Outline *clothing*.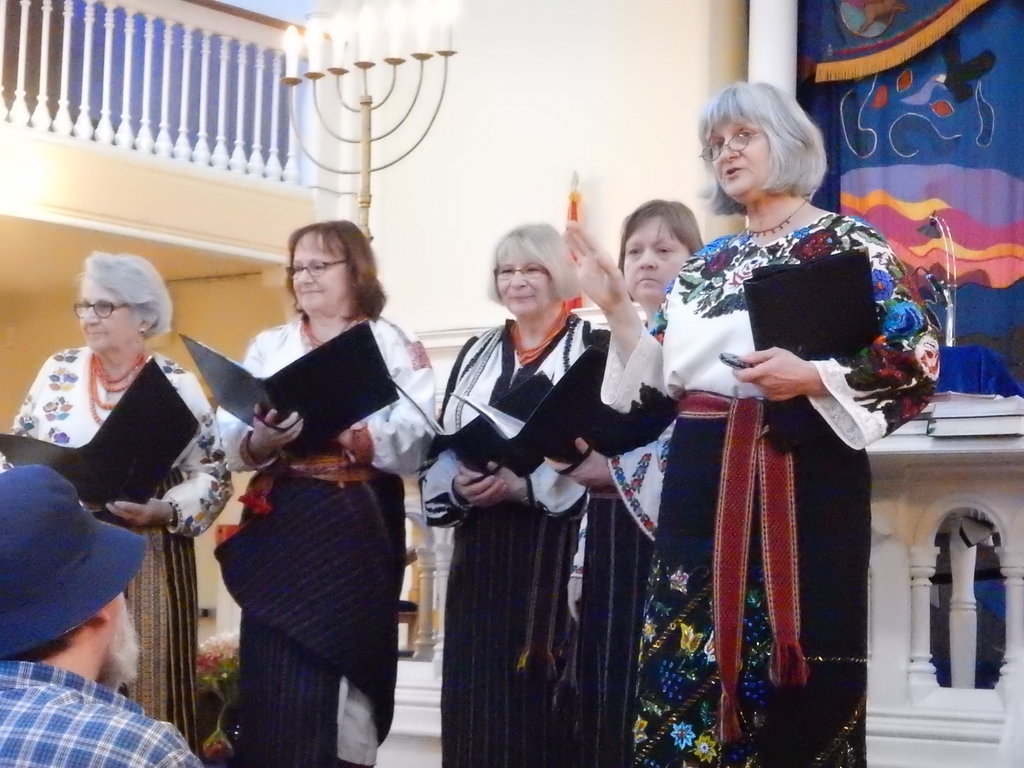
Outline: (0, 339, 225, 767).
